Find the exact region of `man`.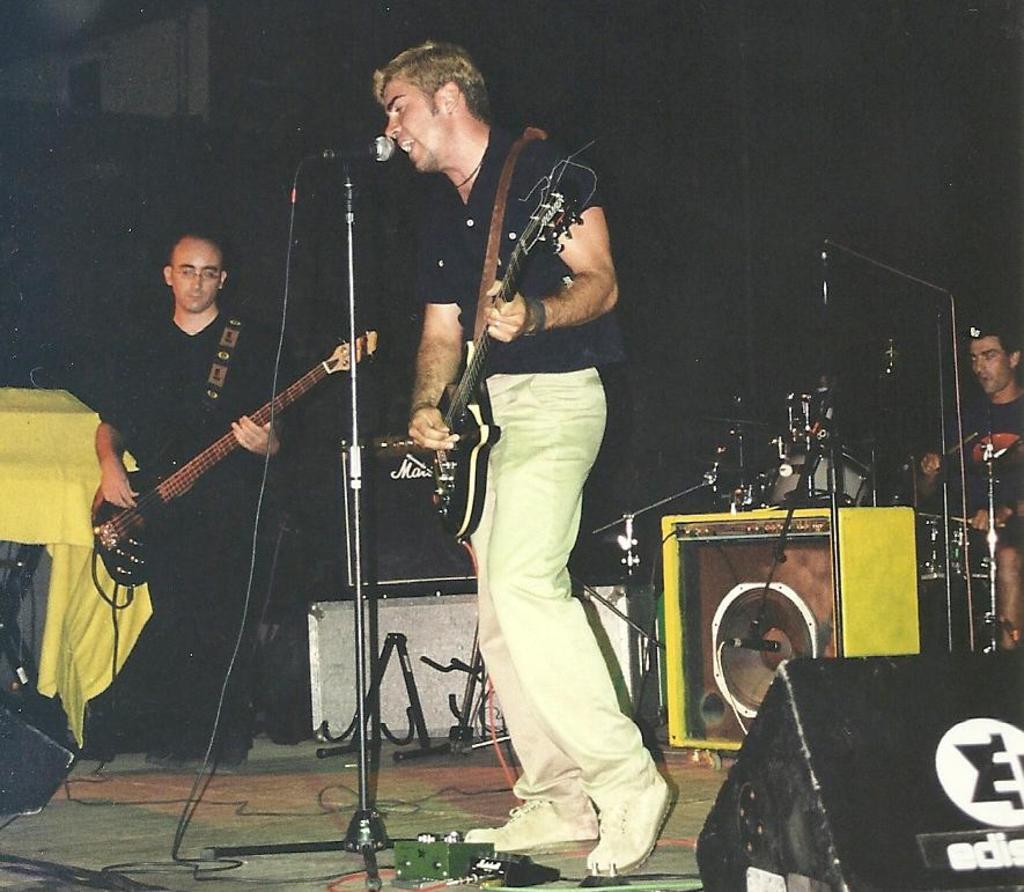
Exact region: {"x1": 901, "y1": 307, "x2": 1023, "y2": 636}.
